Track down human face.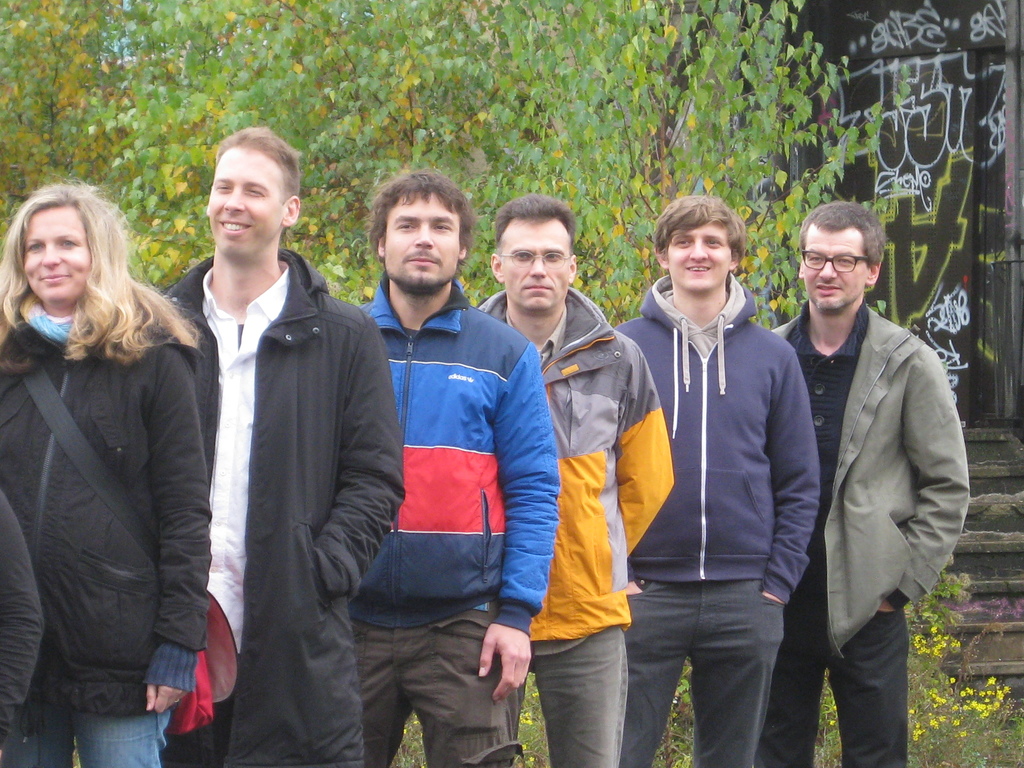
Tracked to 500 214 573 315.
